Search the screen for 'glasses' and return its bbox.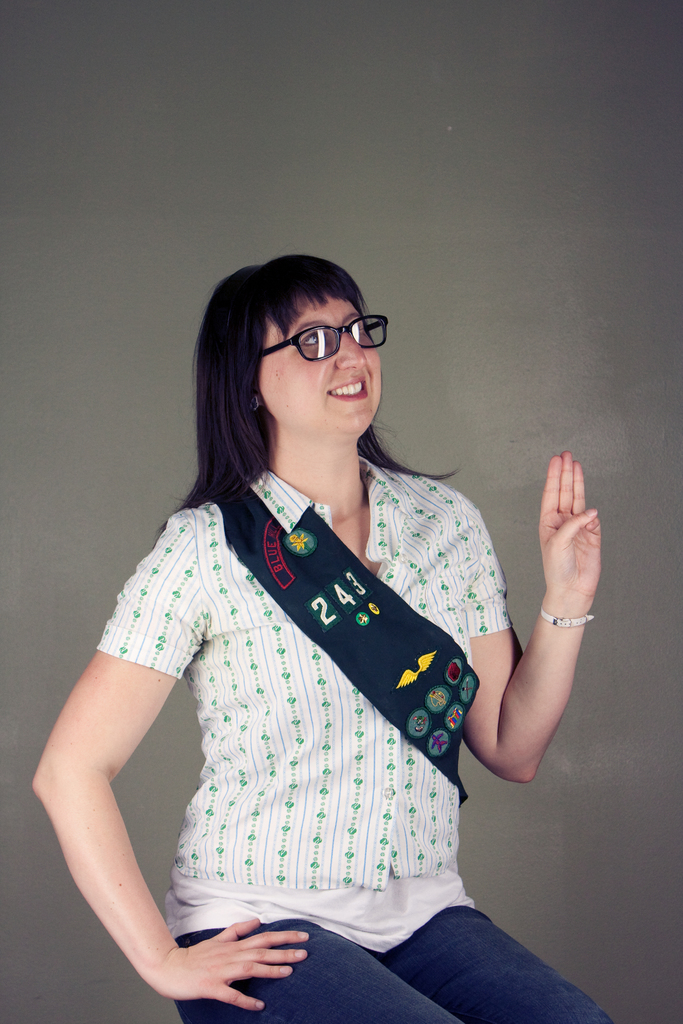
Found: [263,314,384,366].
